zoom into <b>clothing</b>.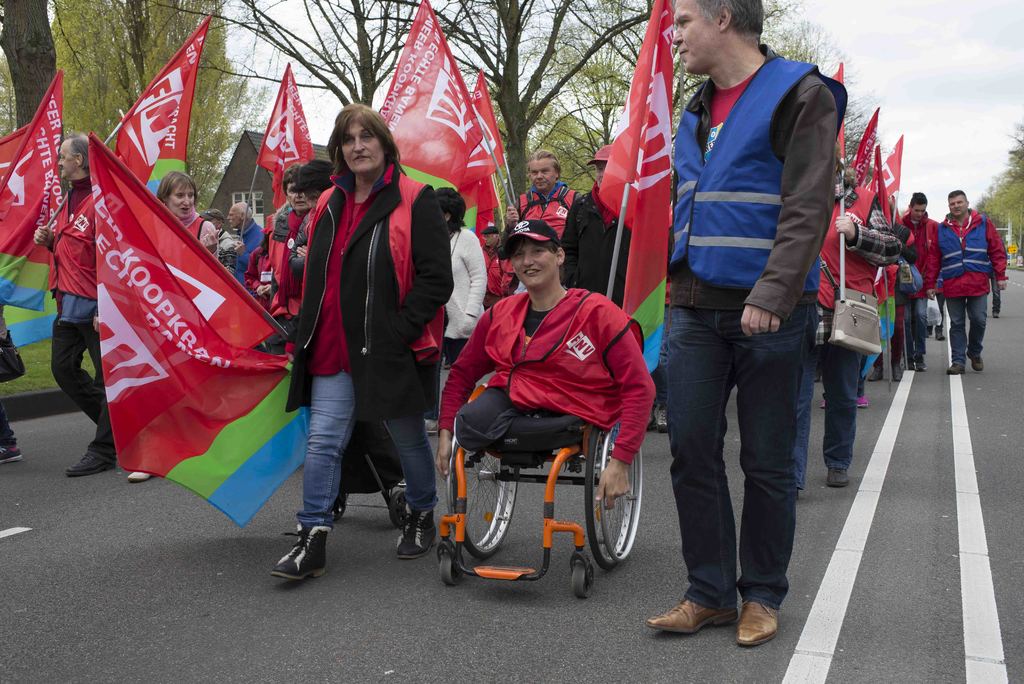
Zoom target: x1=504, y1=179, x2=579, y2=211.
